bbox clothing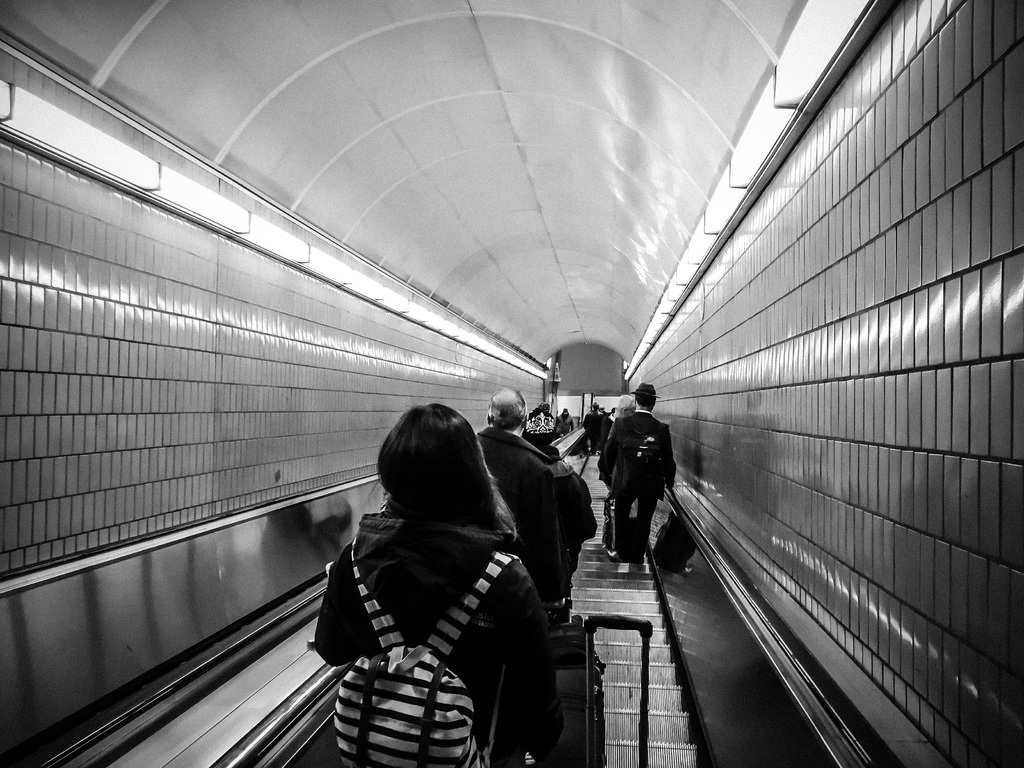
470, 421, 580, 597
